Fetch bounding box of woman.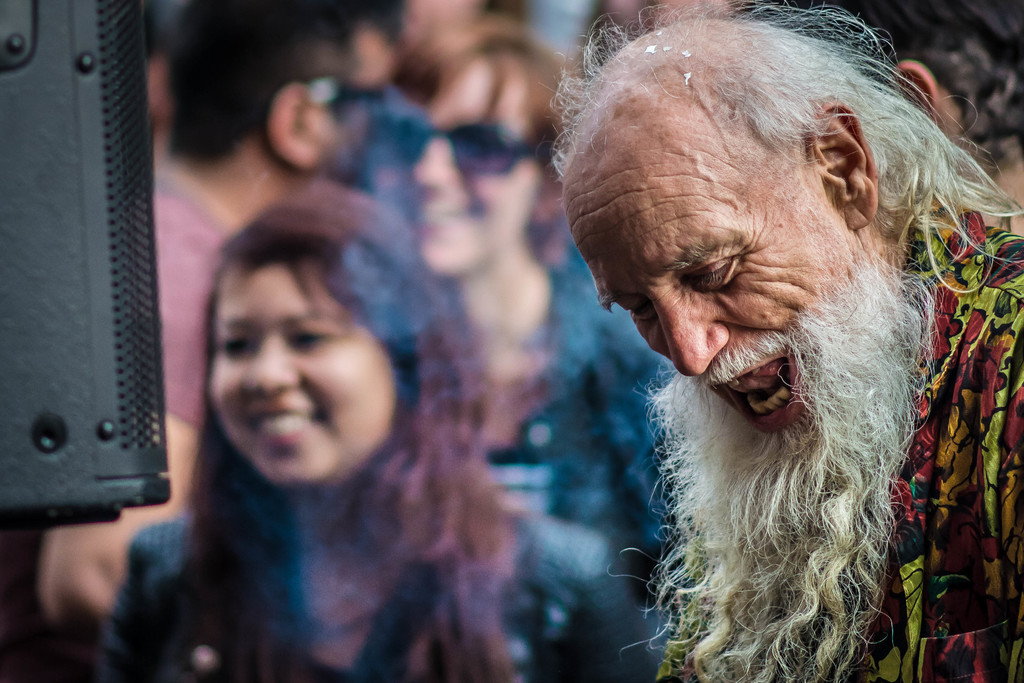
Bbox: l=110, t=120, r=553, b=669.
